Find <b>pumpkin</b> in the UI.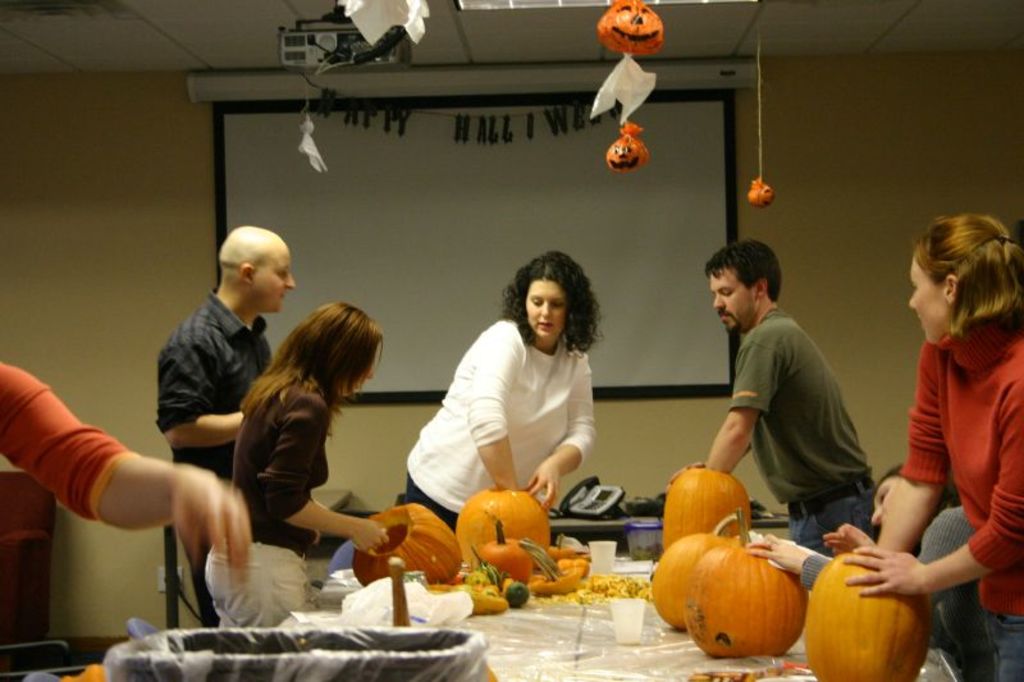
UI element at [653, 466, 759, 557].
